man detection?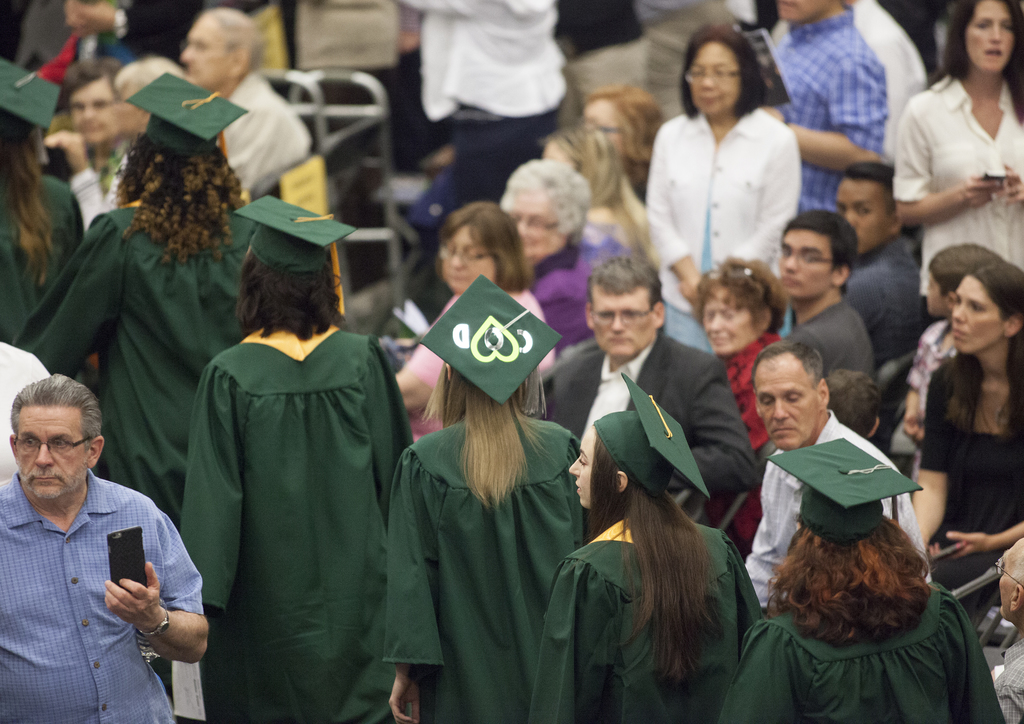
187 0 307 208
